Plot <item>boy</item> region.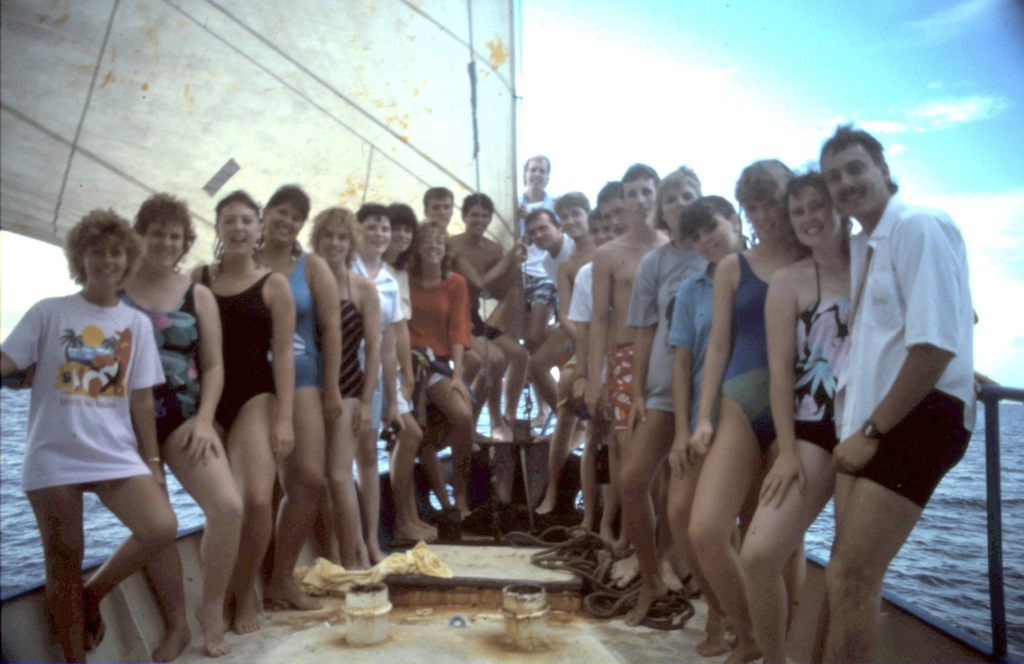
Plotted at rect(585, 158, 671, 565).
